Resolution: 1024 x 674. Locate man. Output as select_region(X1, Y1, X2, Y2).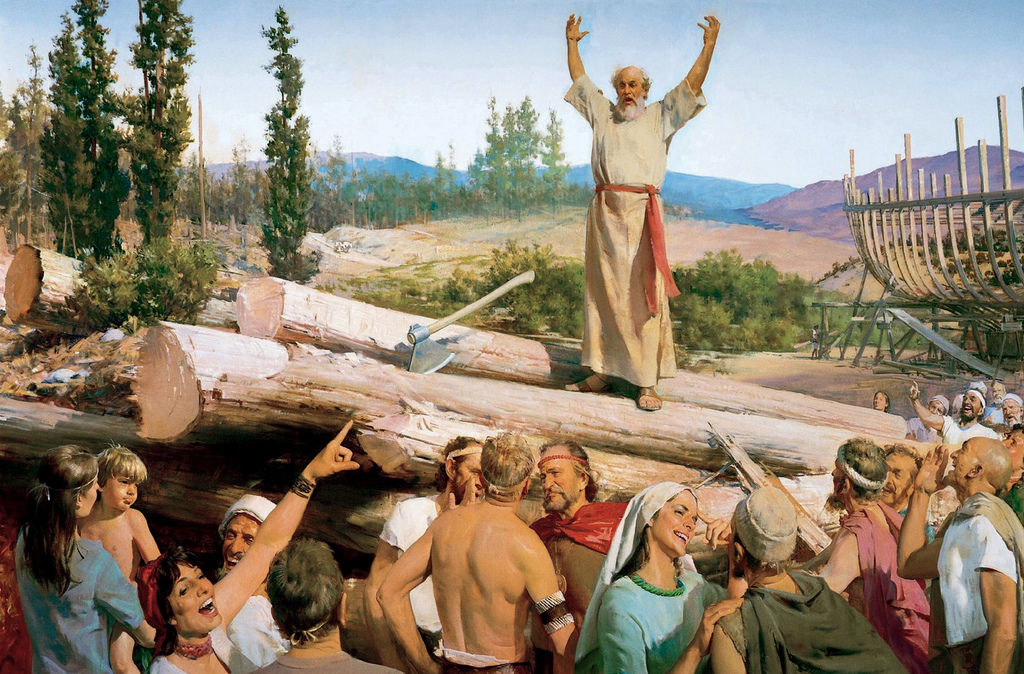
select_region(891, 434, 1023, 673).
